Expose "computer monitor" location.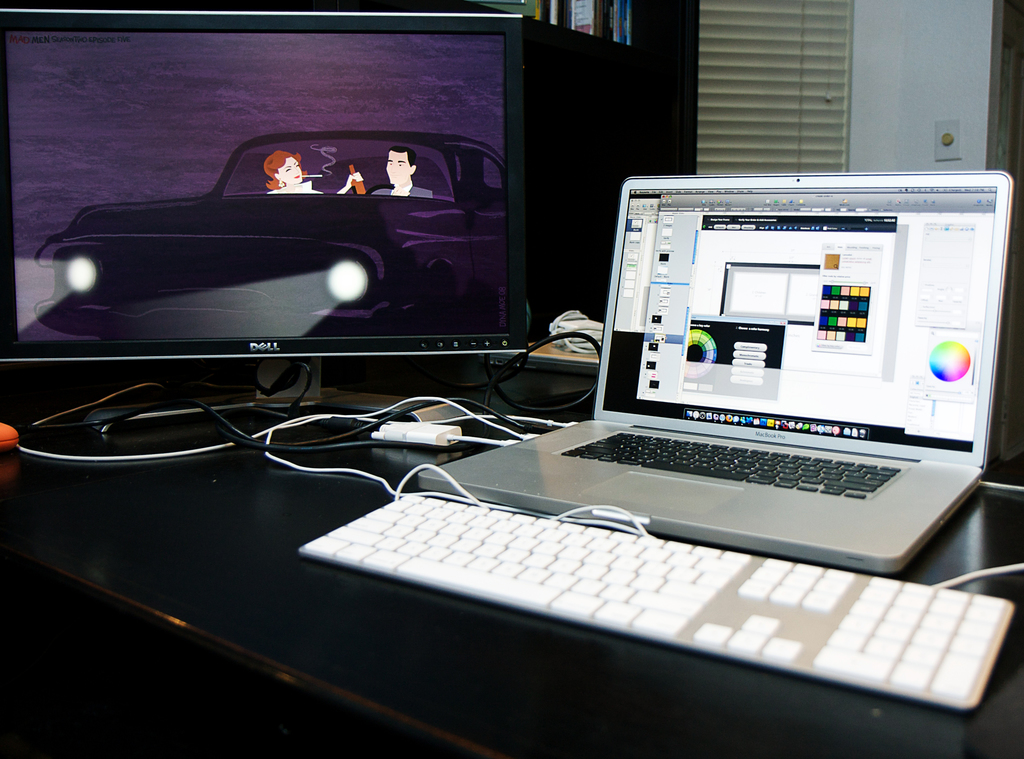
Exposed at pyautogui.locateOnScreen(0, 5, 522, 430).
